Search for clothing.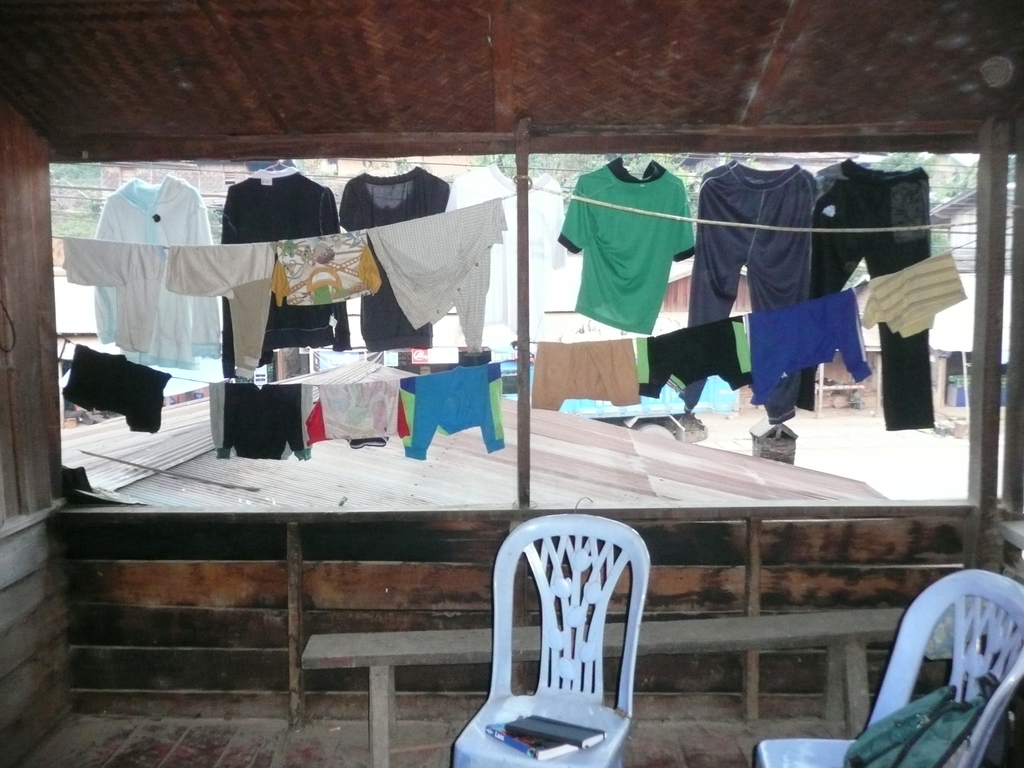
Found at 297, 385, 410, 450.
